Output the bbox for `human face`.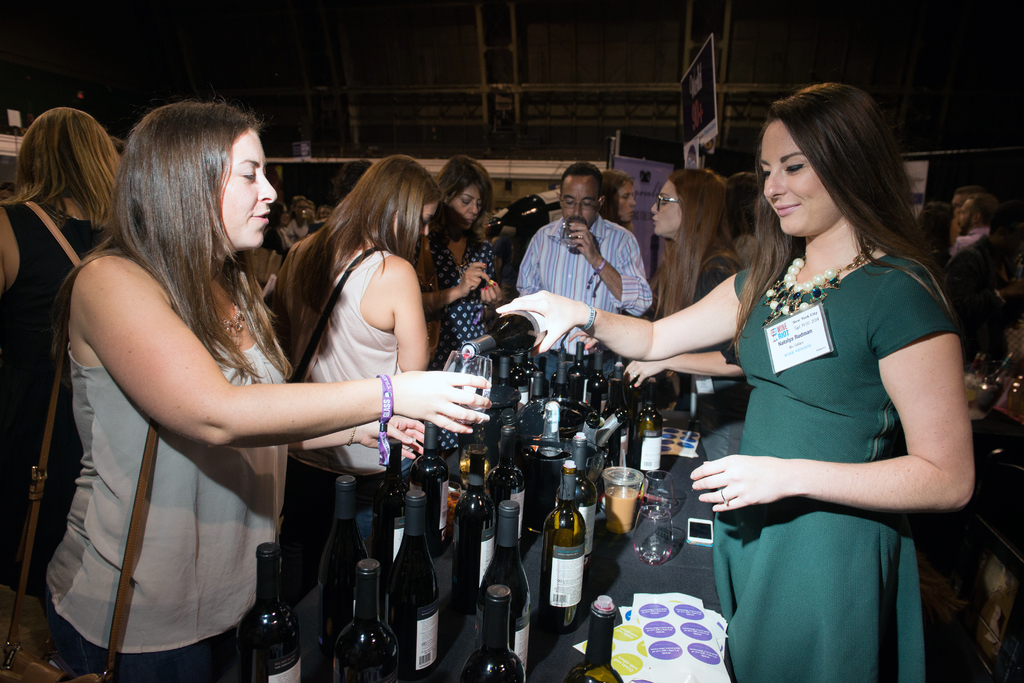
select_region(558, 172, 598, 235).
